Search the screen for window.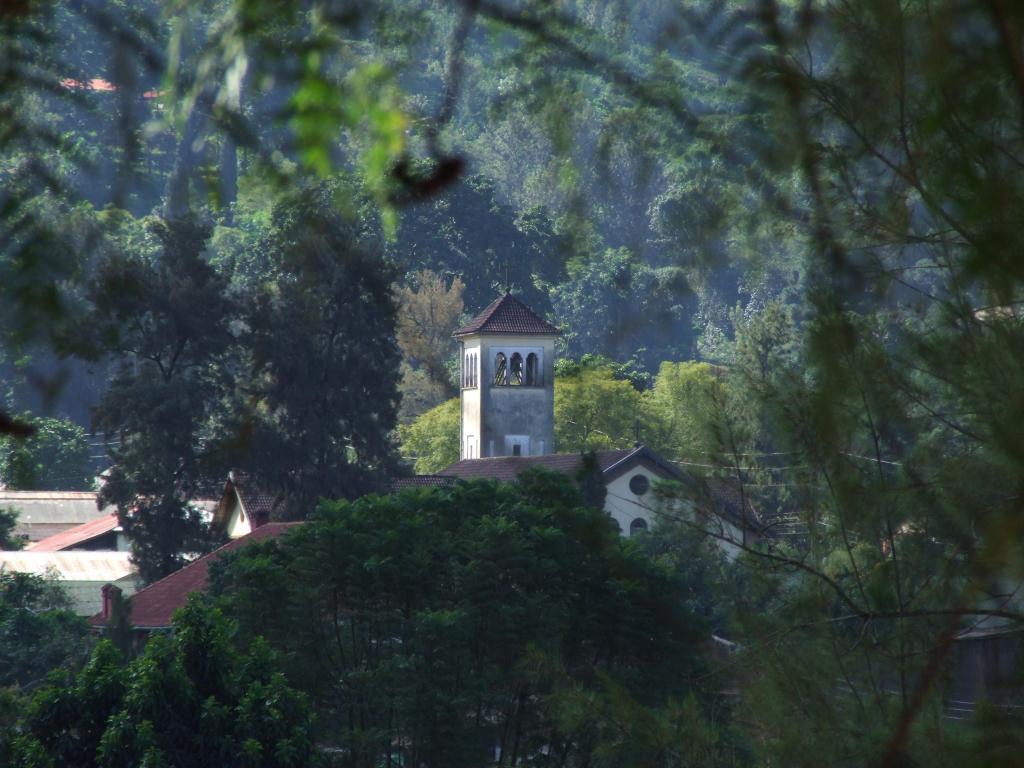
Found at box=[509, 351, 523, 379].
